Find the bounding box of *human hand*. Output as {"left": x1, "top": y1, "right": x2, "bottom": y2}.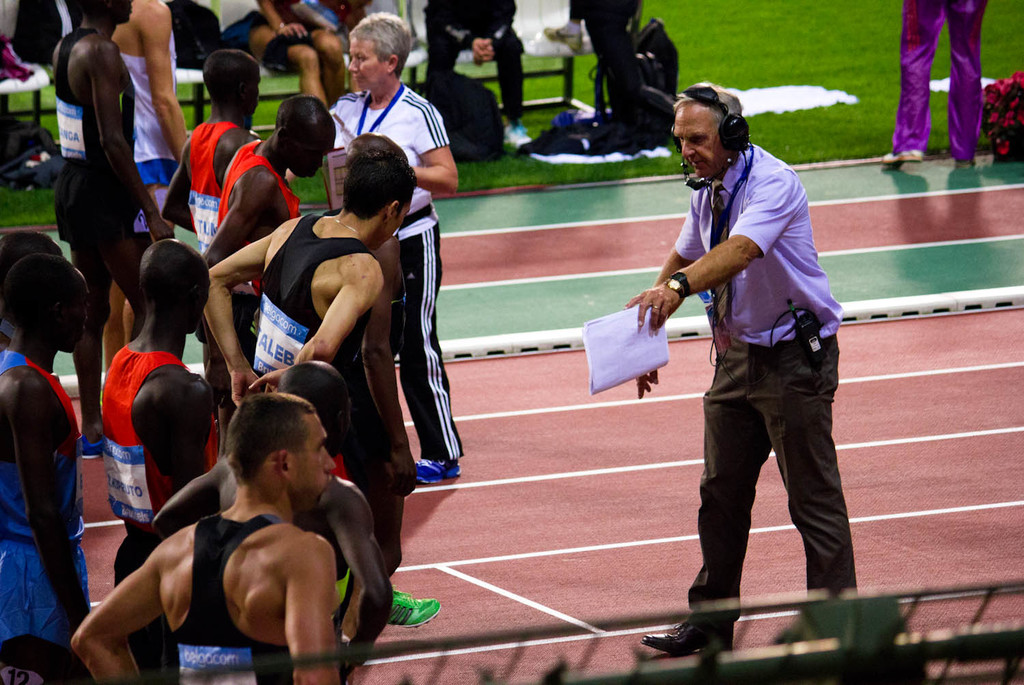
{"left": 228, "top": 369, "right": 261, "bottom": 411}.
